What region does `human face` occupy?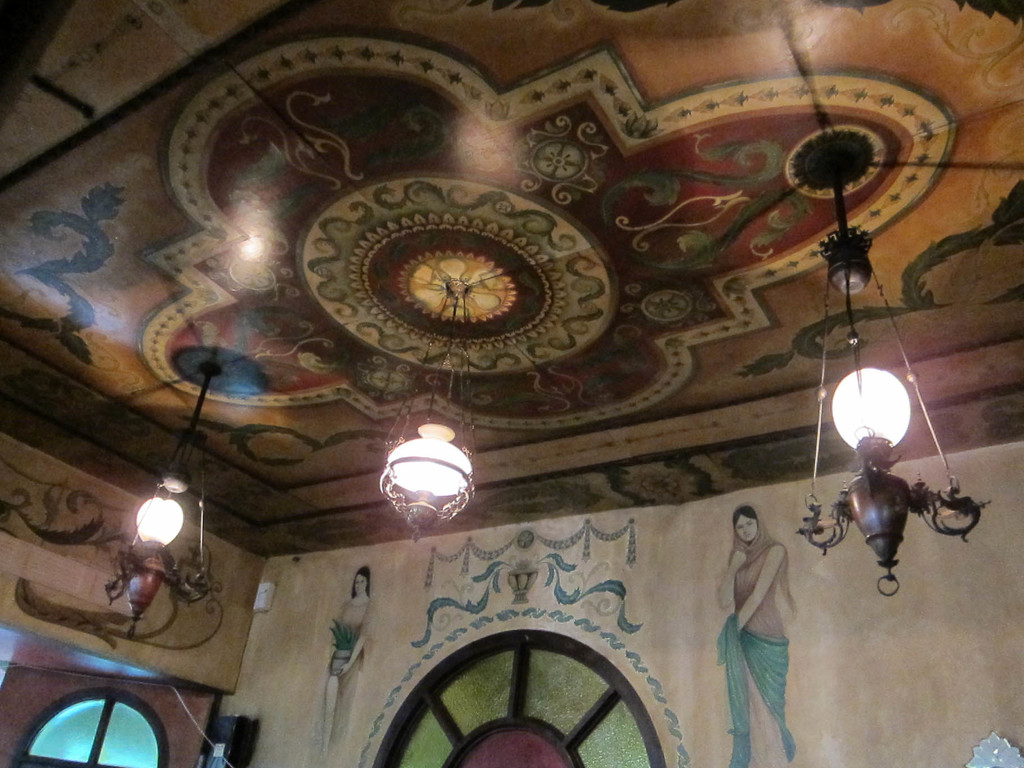
[726, 511, 762, 549].
